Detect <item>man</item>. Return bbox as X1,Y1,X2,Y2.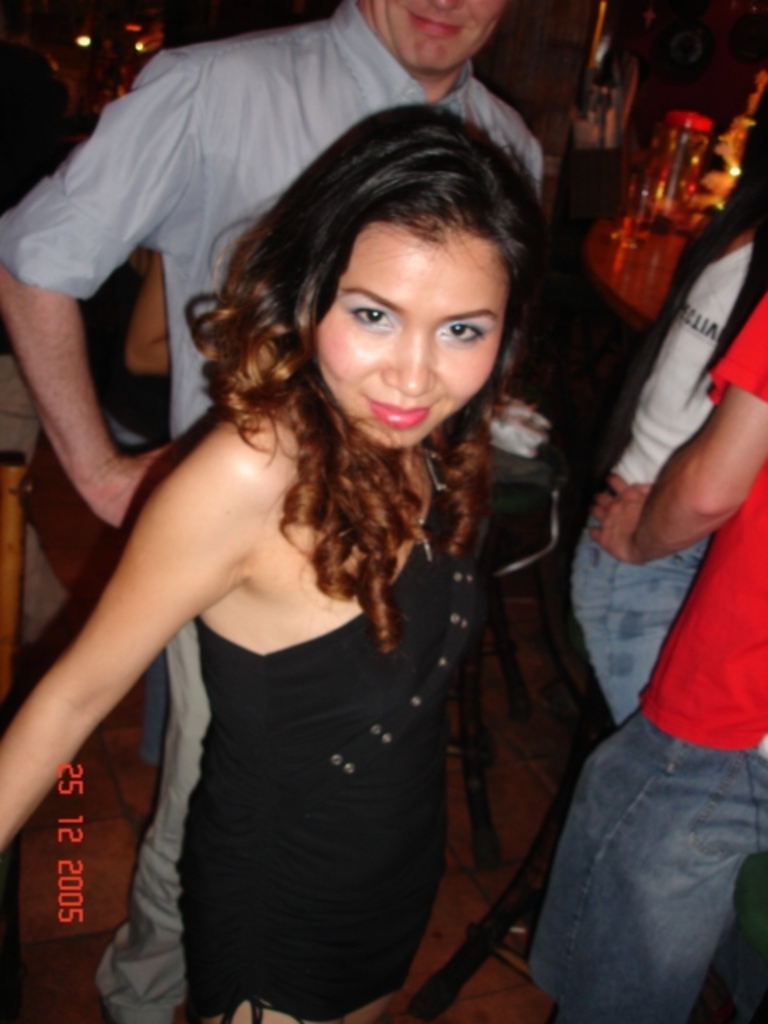
530,298,766,1022.
